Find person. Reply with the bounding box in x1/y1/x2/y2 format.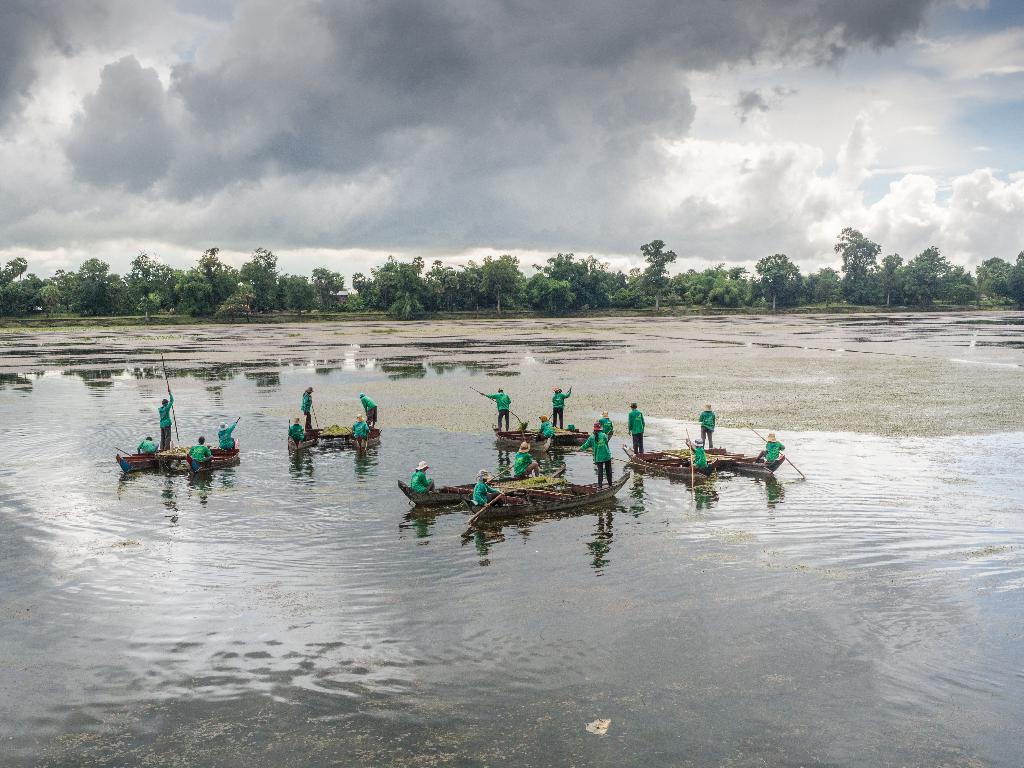
291/419/306/444.
